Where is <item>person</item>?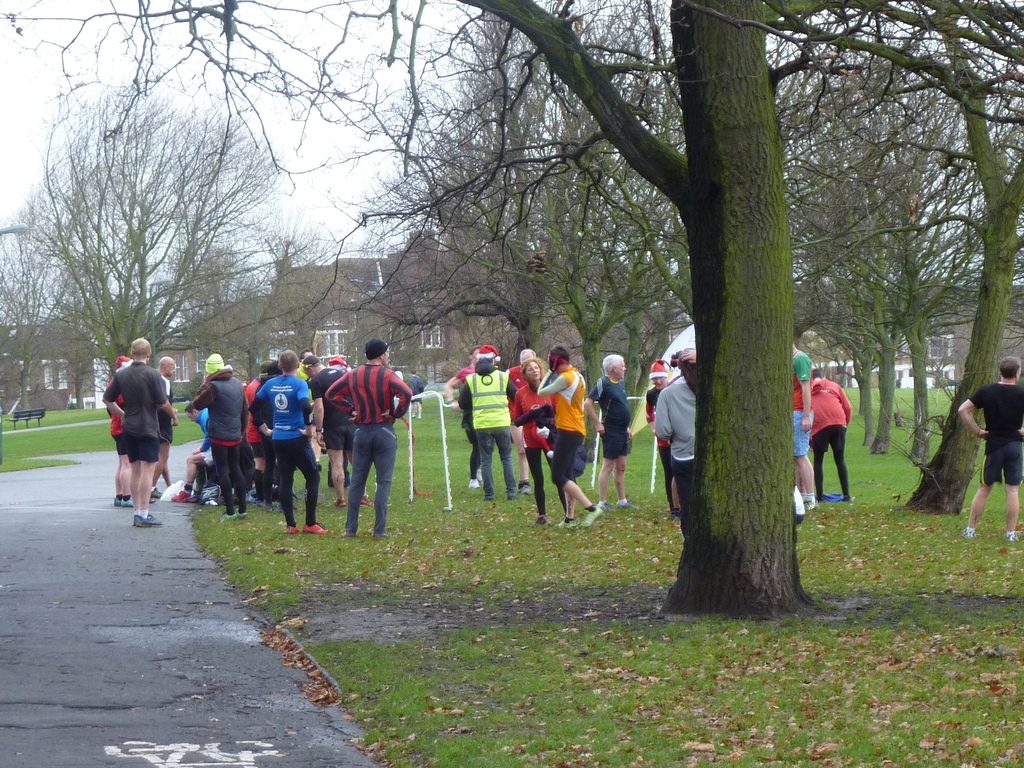
bbox=(645, 358, 684, 534).
